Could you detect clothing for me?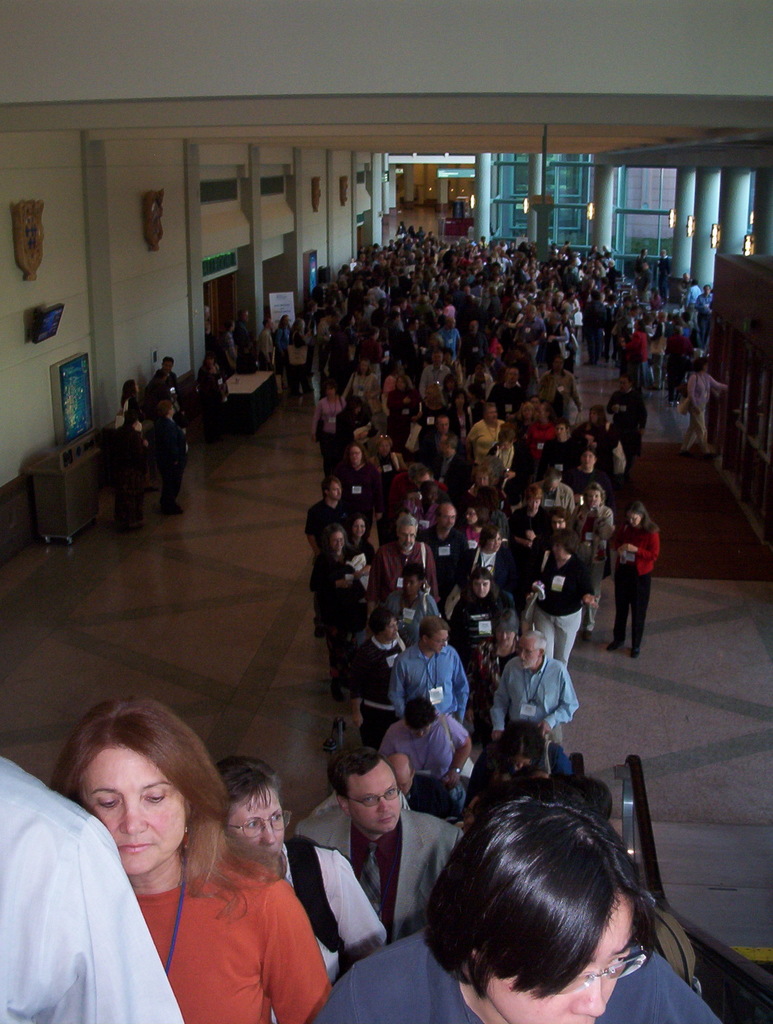
Detection result: box(530, 552, 587, 654).
